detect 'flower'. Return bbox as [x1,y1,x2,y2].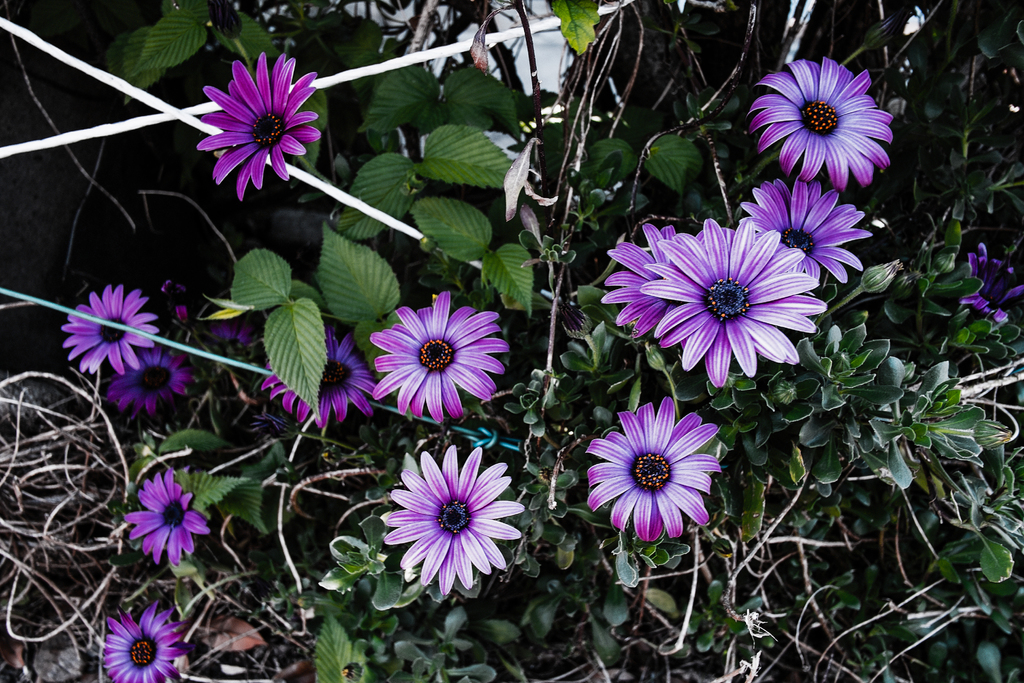
[742,178,872,290].
